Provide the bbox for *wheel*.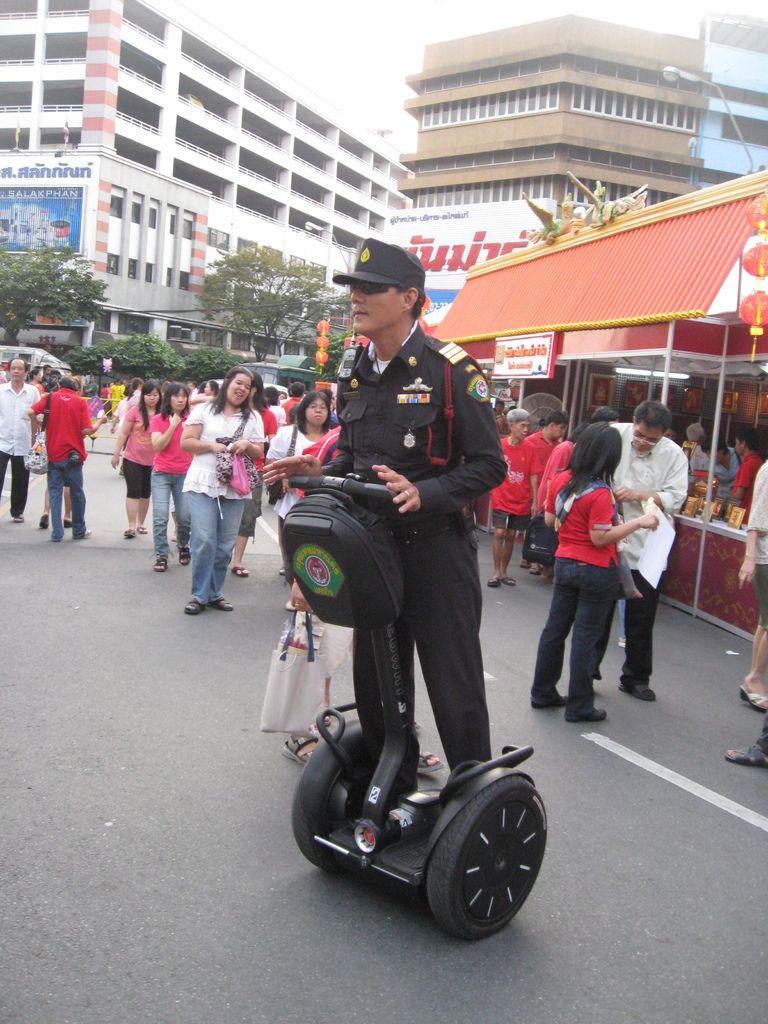
x1=293 y1=717 x2=375 y2=869.
